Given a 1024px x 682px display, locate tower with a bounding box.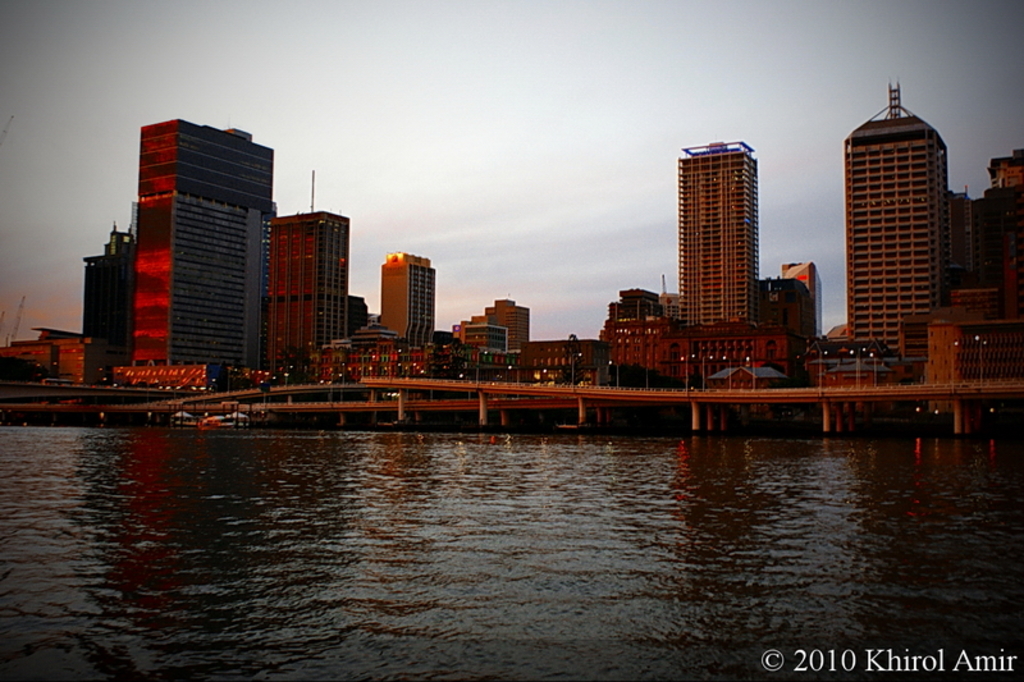
Located: crop(673, 137, 774, 326).
